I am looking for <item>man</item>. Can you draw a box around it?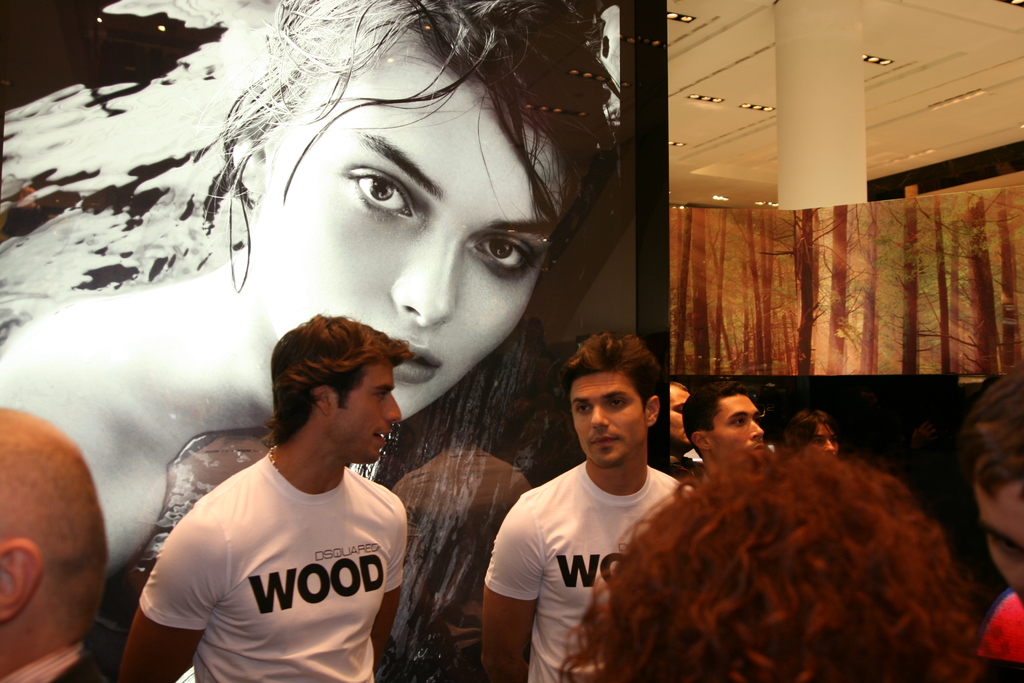
Sure, the bounding box is [x1=787, y1=399, x2=850, y2=456].
